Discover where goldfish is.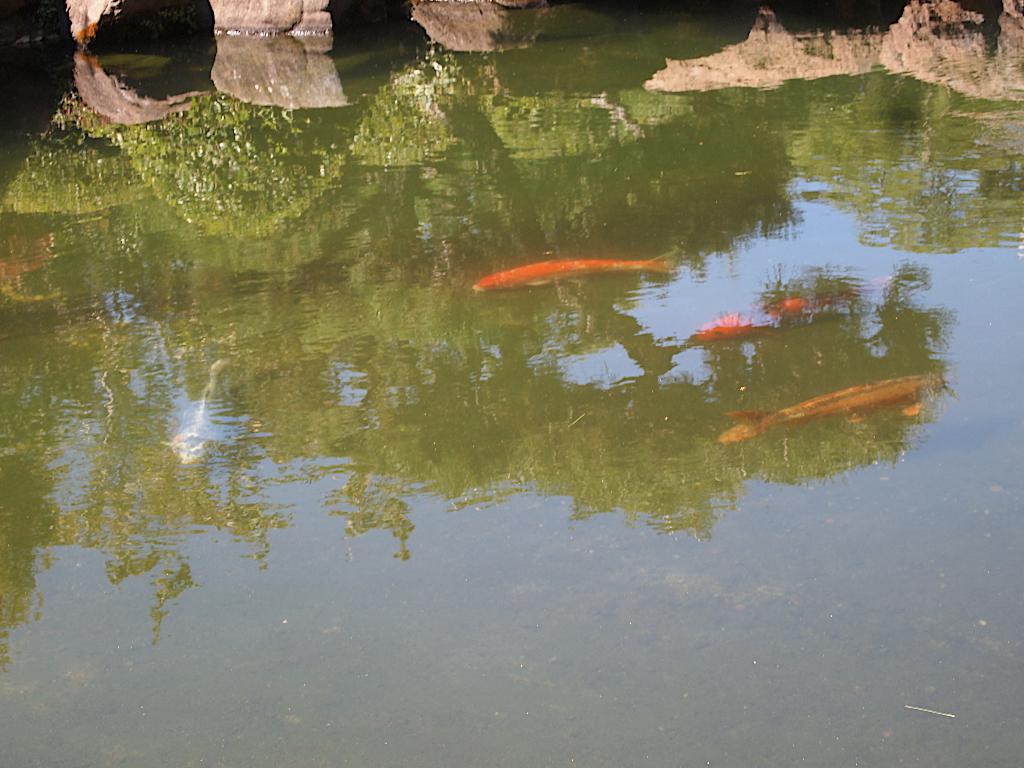
Discovered at pyautogui.locateOnScreen(712, 369, 964, 445).
